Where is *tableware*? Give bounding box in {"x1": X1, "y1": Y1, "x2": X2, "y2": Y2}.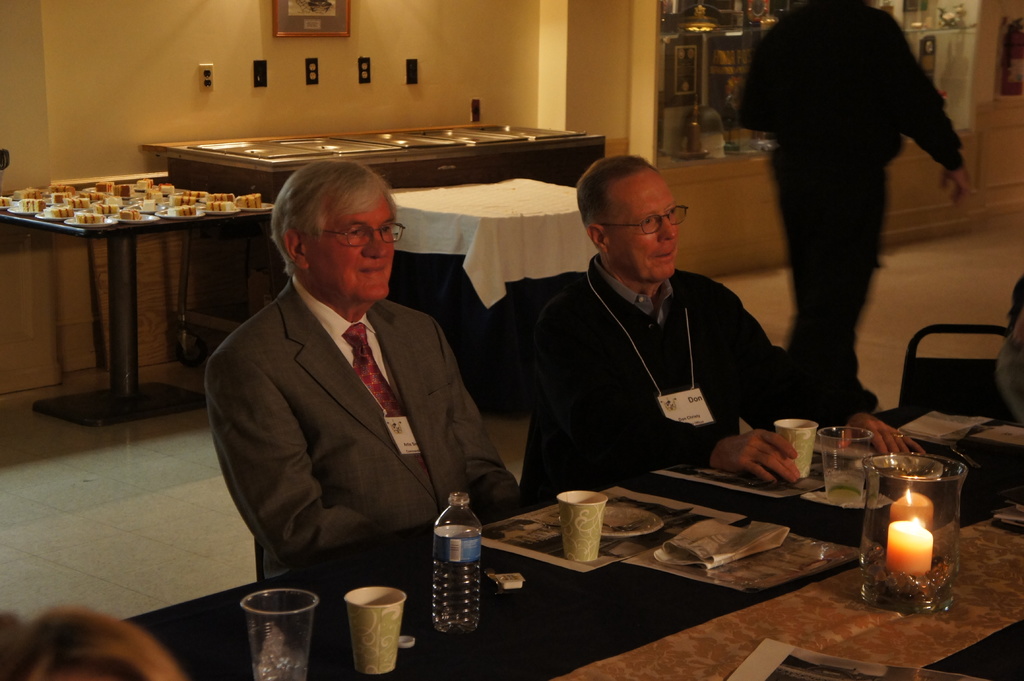
{"x1": 819, "y1": 426, "x2": 874, "y2": 508}.
